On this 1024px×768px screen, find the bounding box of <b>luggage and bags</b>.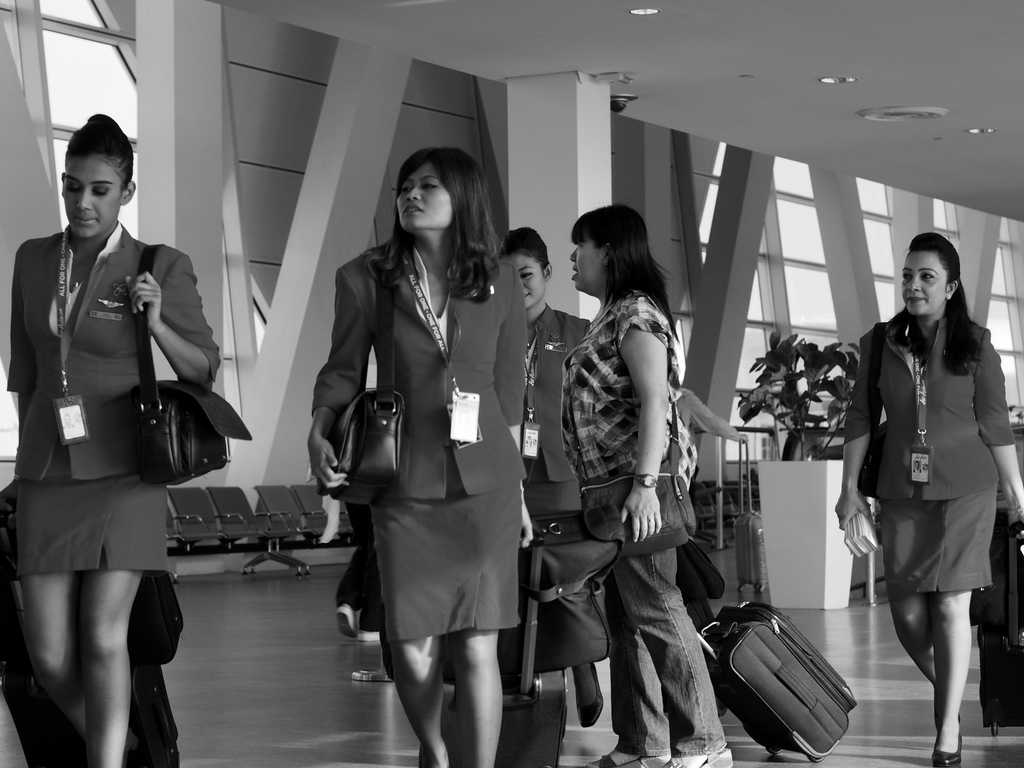
Bounding box: Rect(126, 241, 255, 487).
